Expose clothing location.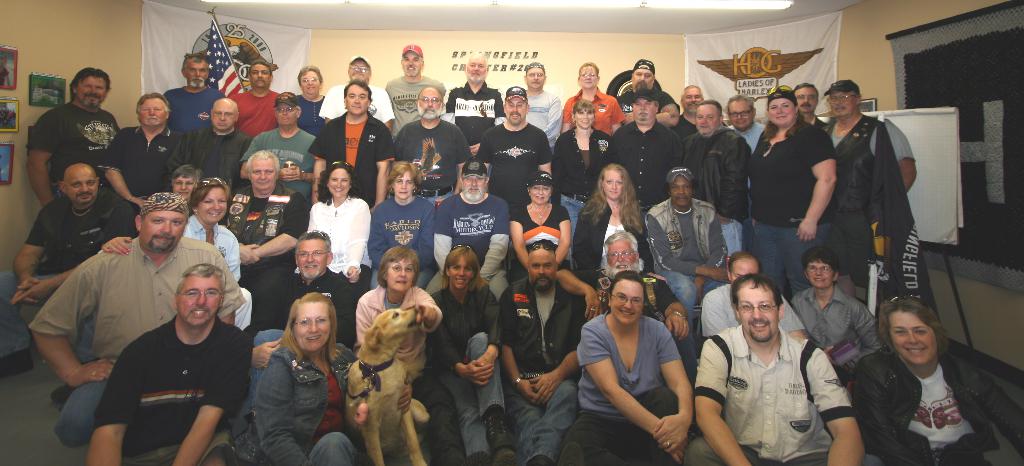
Exposed at bbox=(310, 109, 399, 211).
